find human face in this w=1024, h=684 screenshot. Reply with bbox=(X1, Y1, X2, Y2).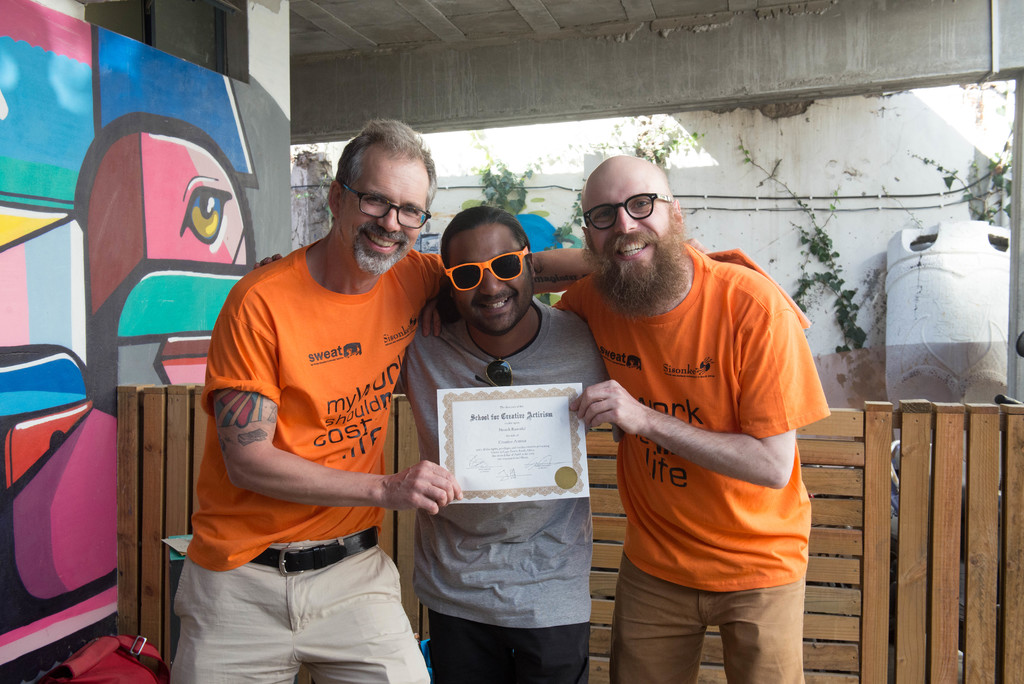
bbox=(448, 230, 538, 332).
